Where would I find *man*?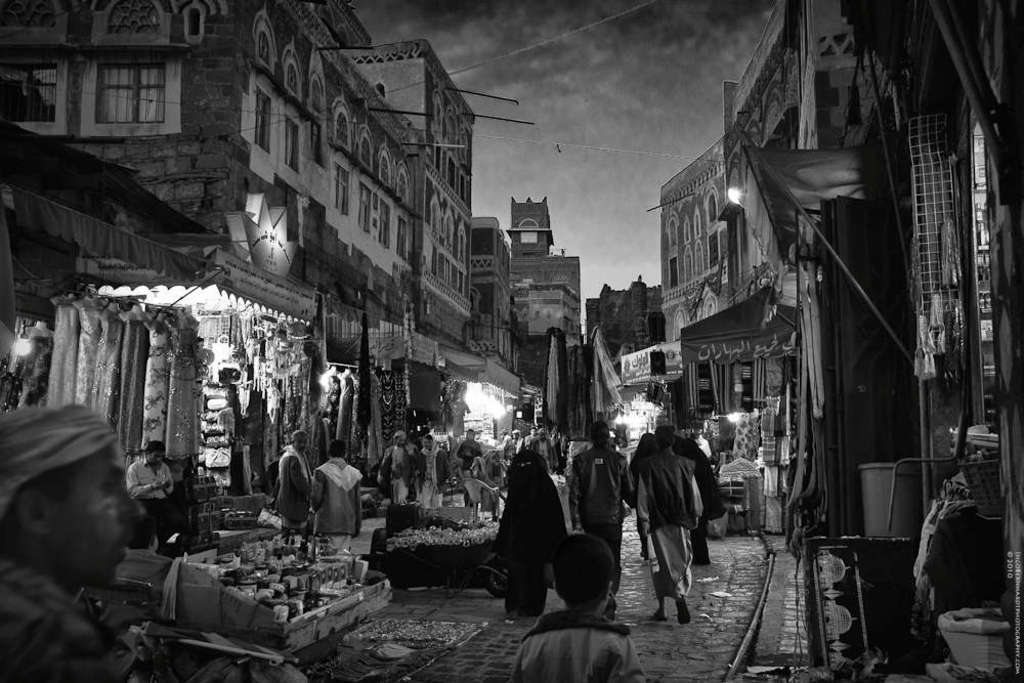
At (x1=378, y1=429, x2=416, y2=506).
